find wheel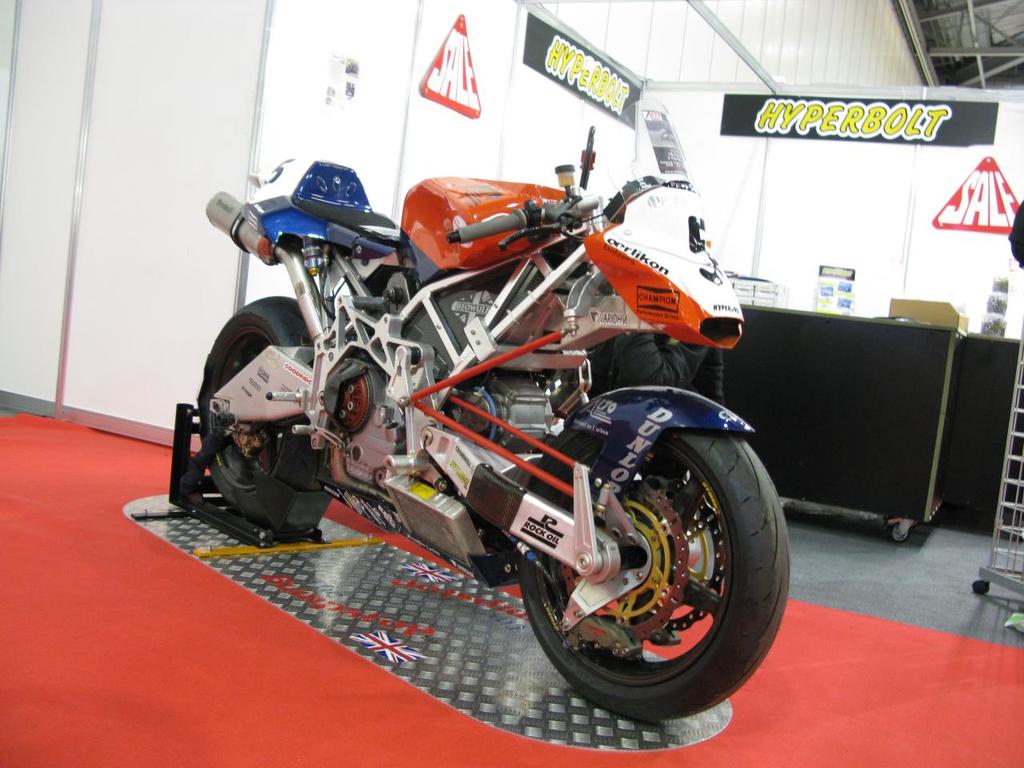
(510,422,774,716)
